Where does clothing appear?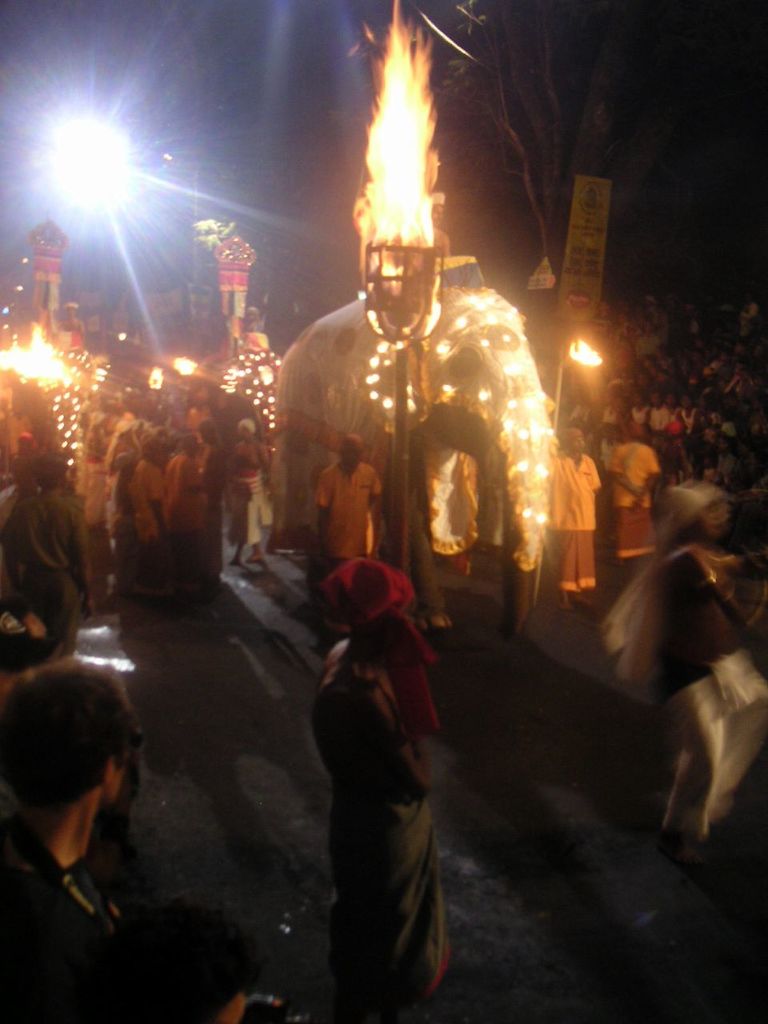
Appears at pyautogui.locateOnScreen(156, 454, 235, 614).
